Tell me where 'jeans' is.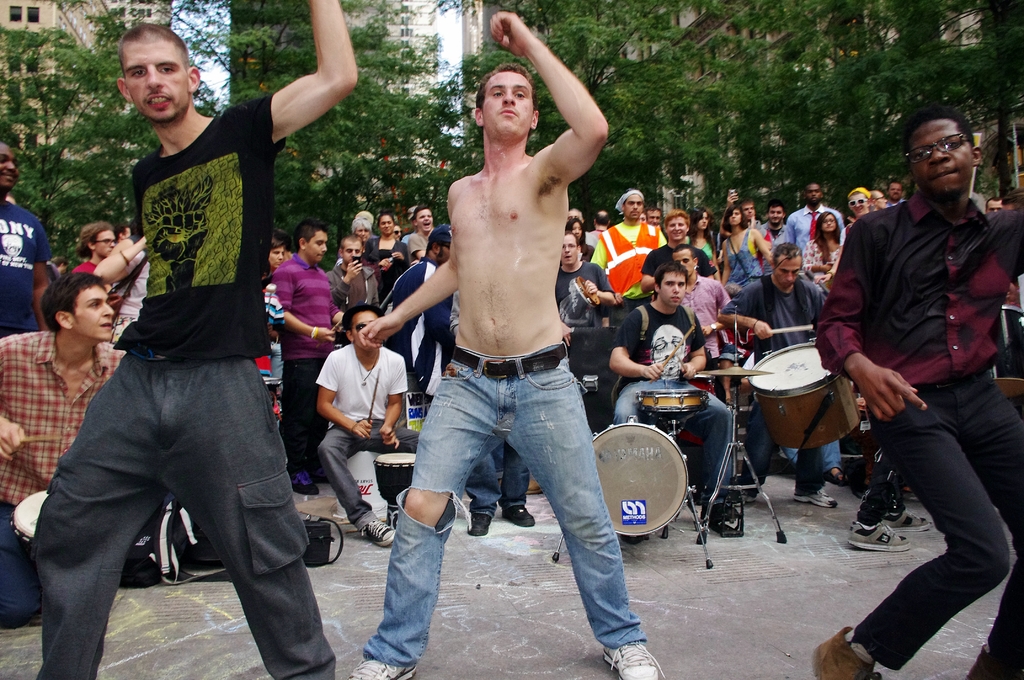
'jeans' is at left=757, top=398, right=842, bottom=477.
